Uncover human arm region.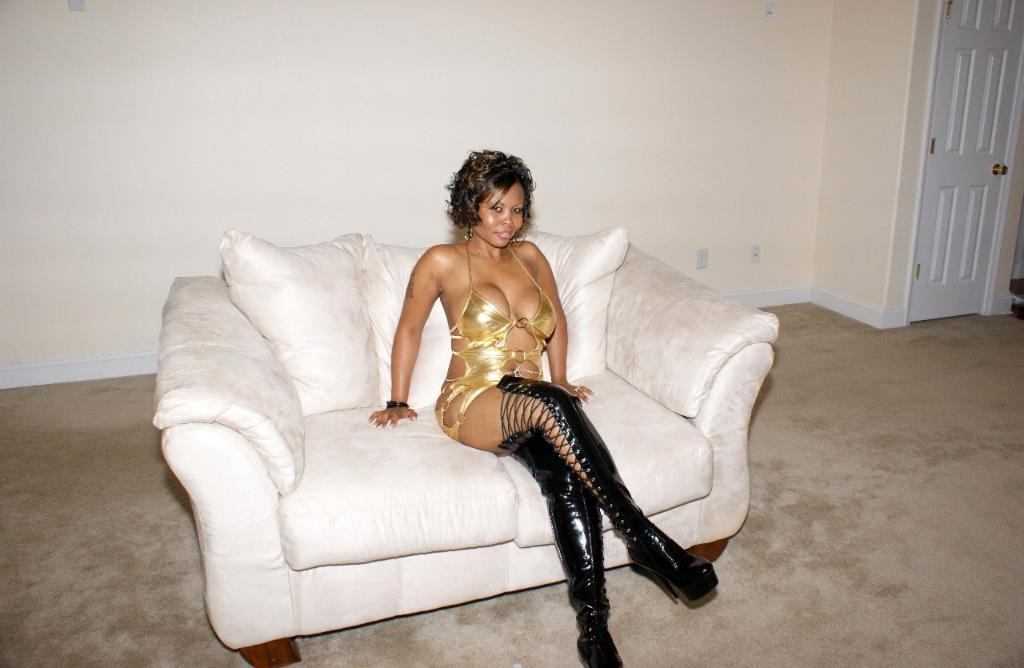
Uncovered: <region>388, 266, 442, 403</region>.
